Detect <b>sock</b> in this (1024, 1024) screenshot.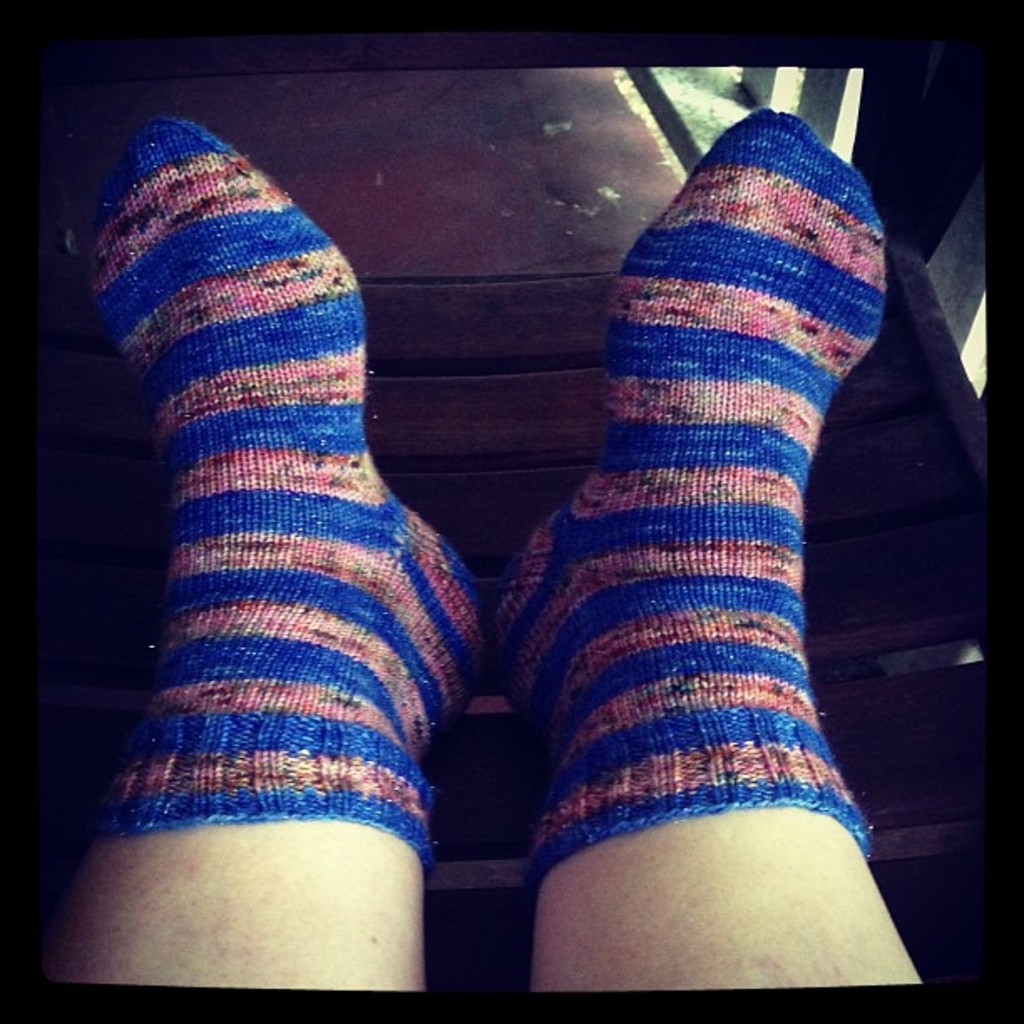
Detection: locate(77, 107, 490, 868).
